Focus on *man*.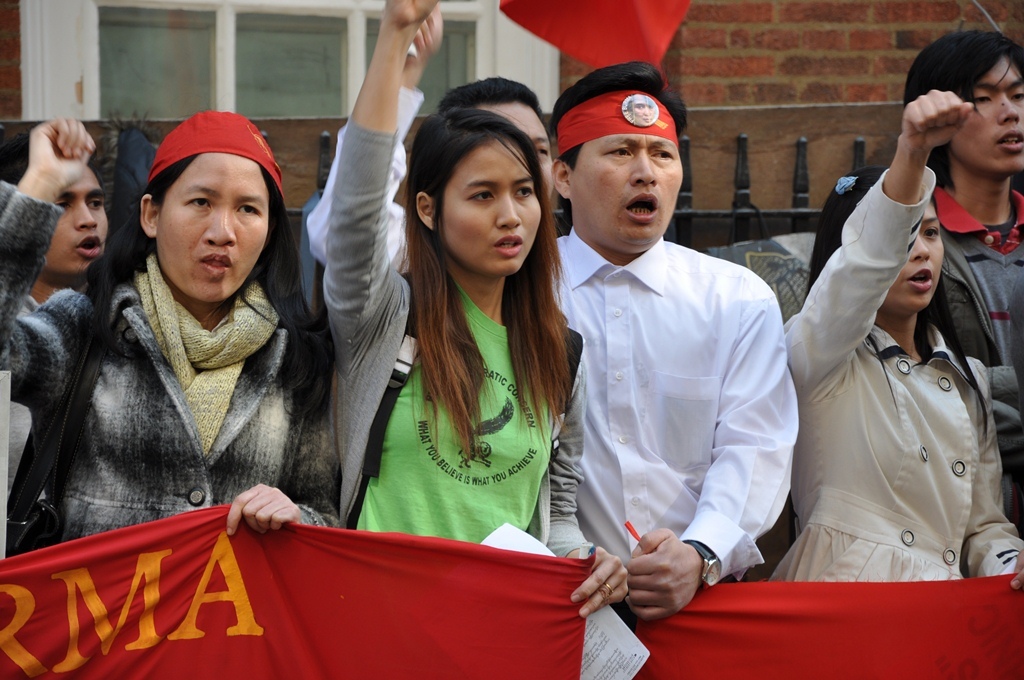
Focused at [902,23,1023,547].
